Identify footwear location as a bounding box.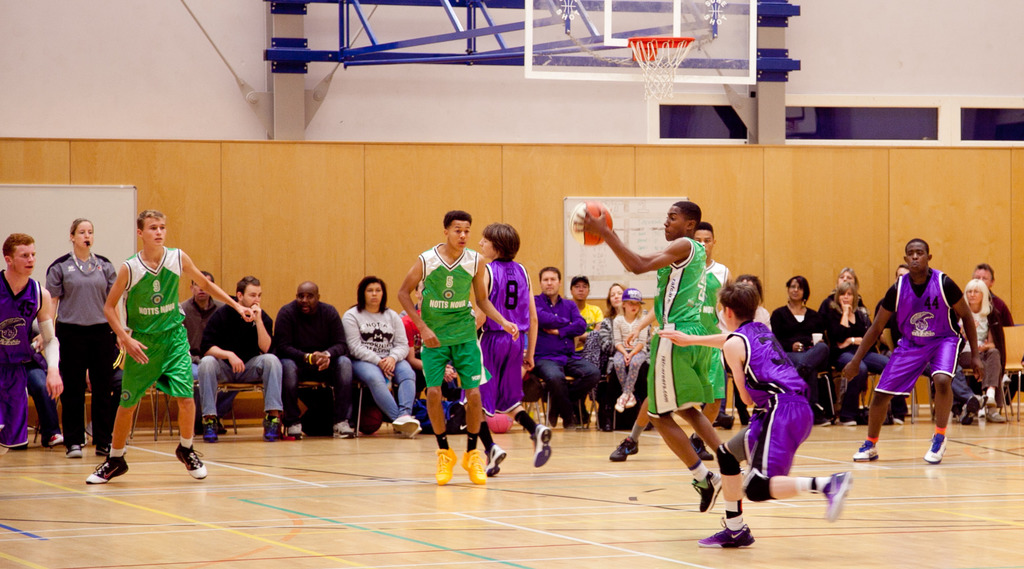
<region>85, 422, 93, 438</region>.
